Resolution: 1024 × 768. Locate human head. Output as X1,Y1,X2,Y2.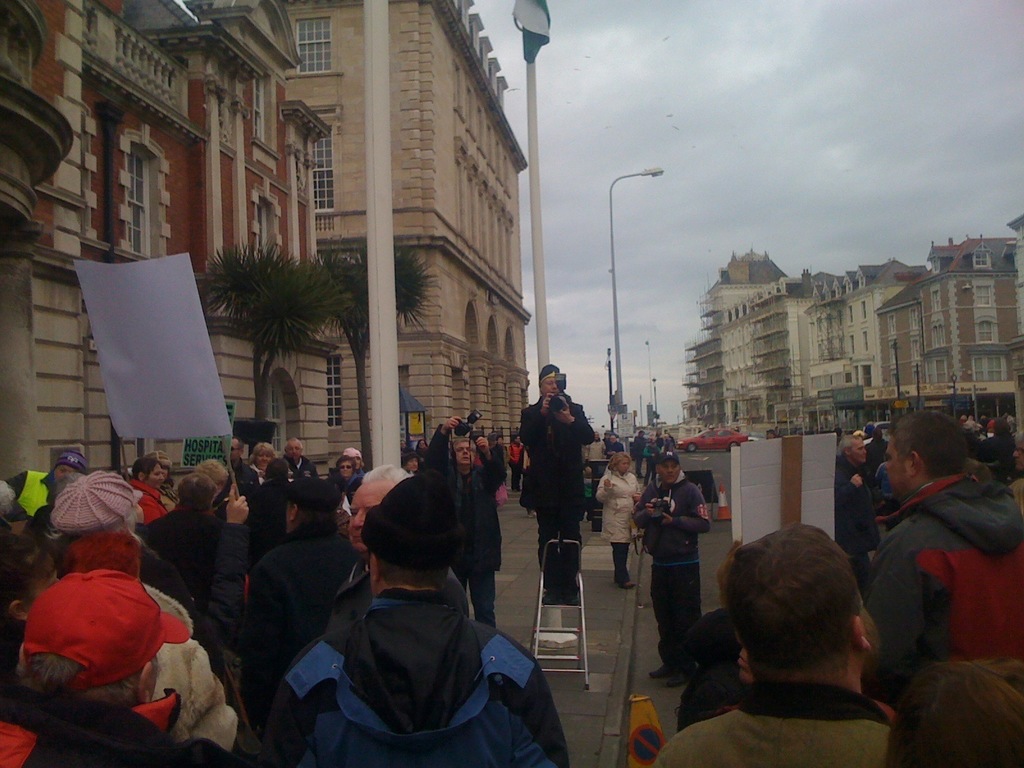
266,456,289,479.
